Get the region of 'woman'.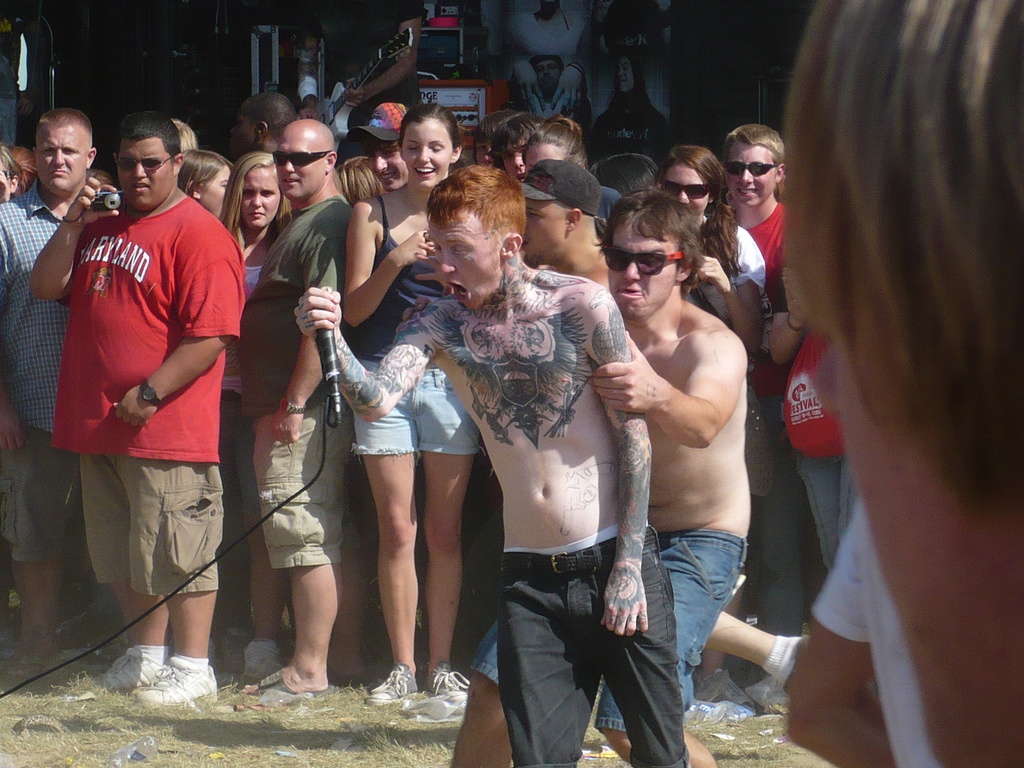
bbox(215, 153, 301, 667).
